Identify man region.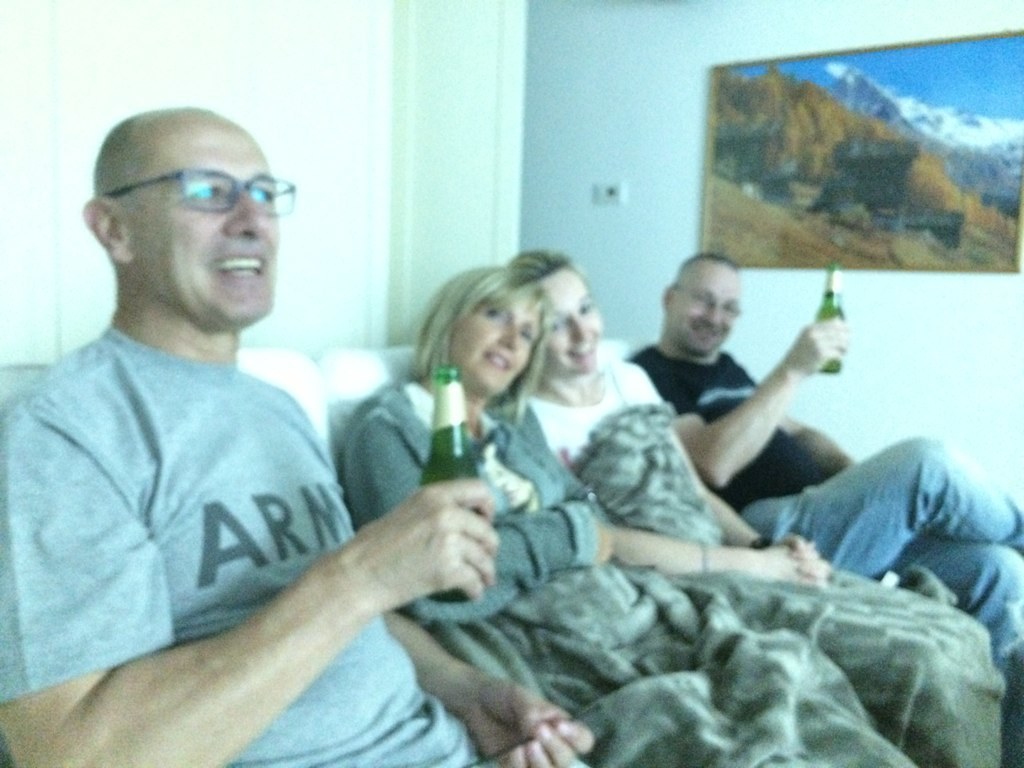
Region: {"x1": 36, "y1": 95, "x2": 528, "y2": 756}.
